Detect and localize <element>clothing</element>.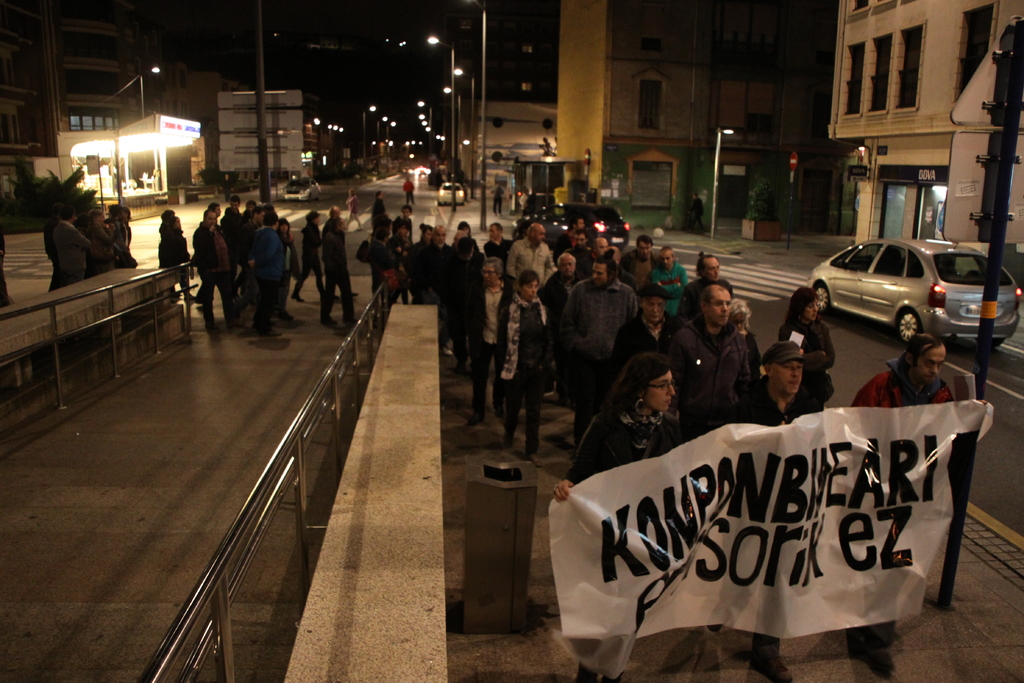
Localized at detection(563, 399, 685, 682).
